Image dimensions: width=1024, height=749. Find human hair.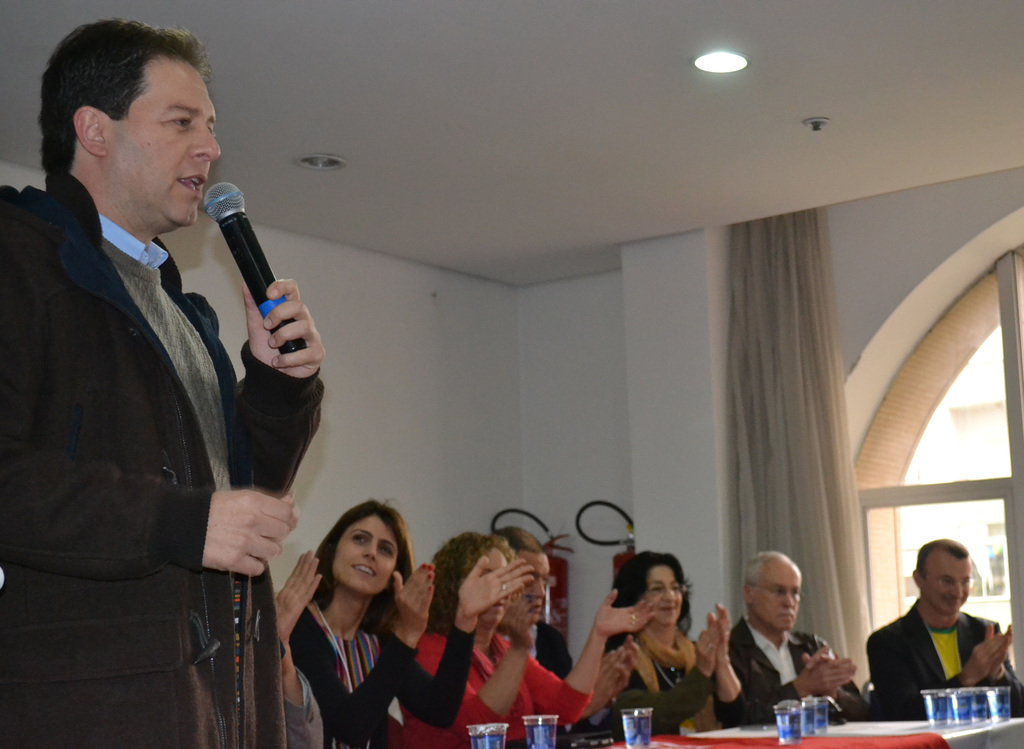
l=611, t=547, r=692, b=636.
